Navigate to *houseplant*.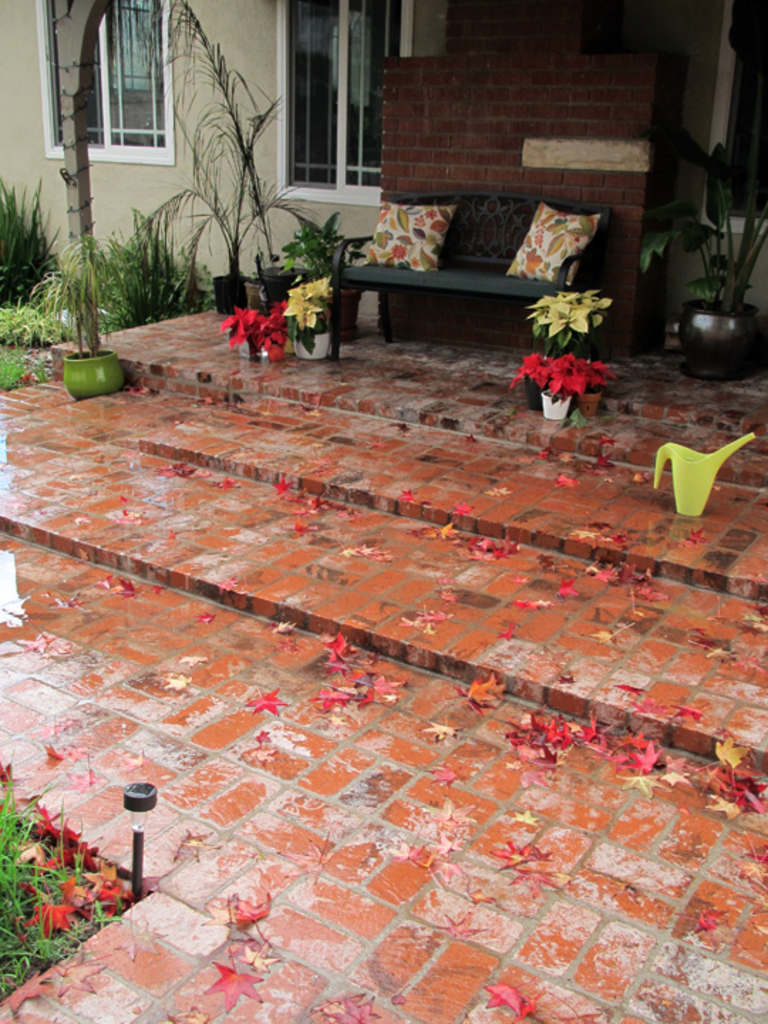
Navigation target: {"left": 284, "top": 273, "right": 333, "bottom": 354}.
